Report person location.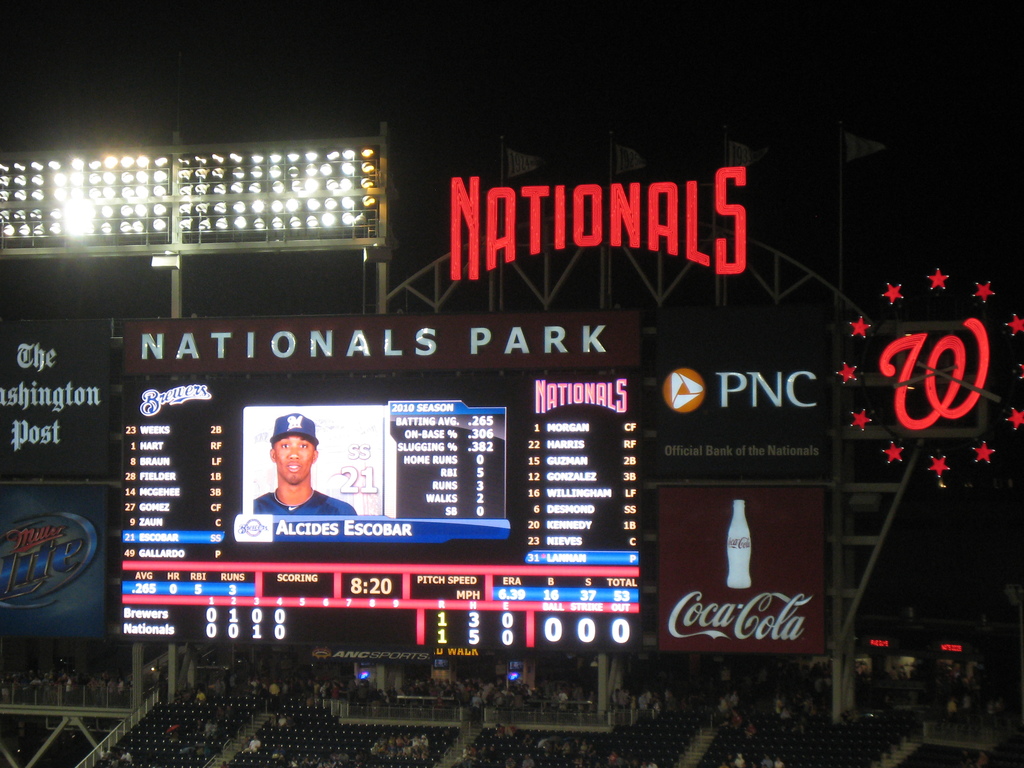
Report: 249:435:356:522.
